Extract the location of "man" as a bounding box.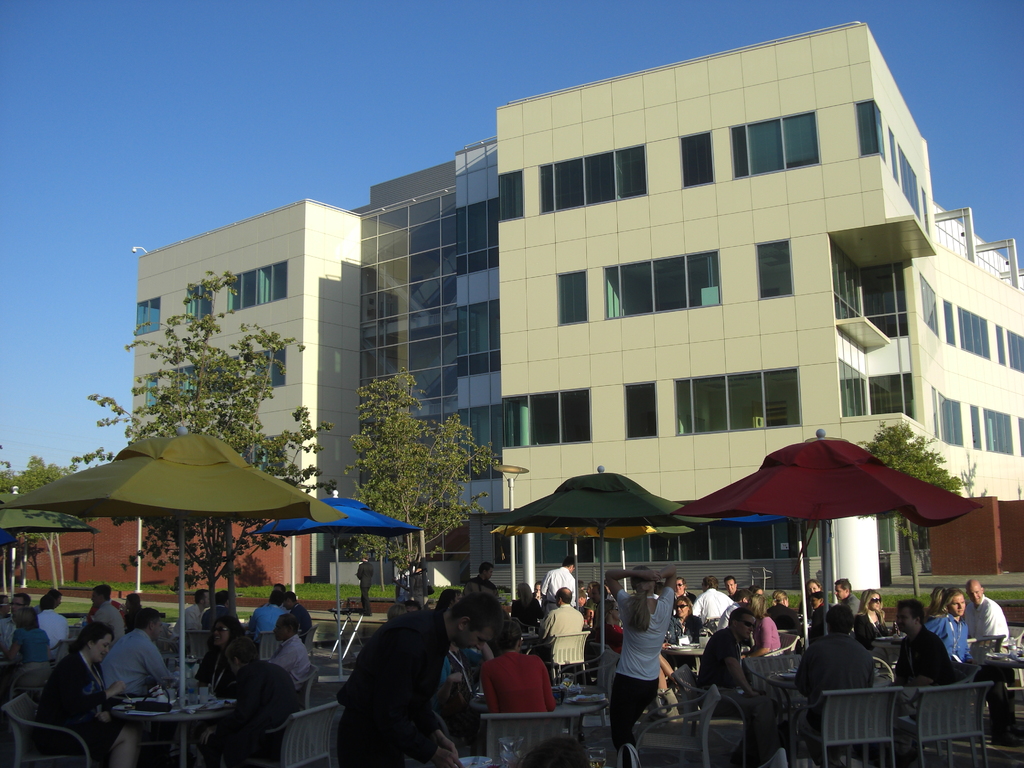
{"left": 968, "top": 577, "right": 1012, "bottom": 654}.
